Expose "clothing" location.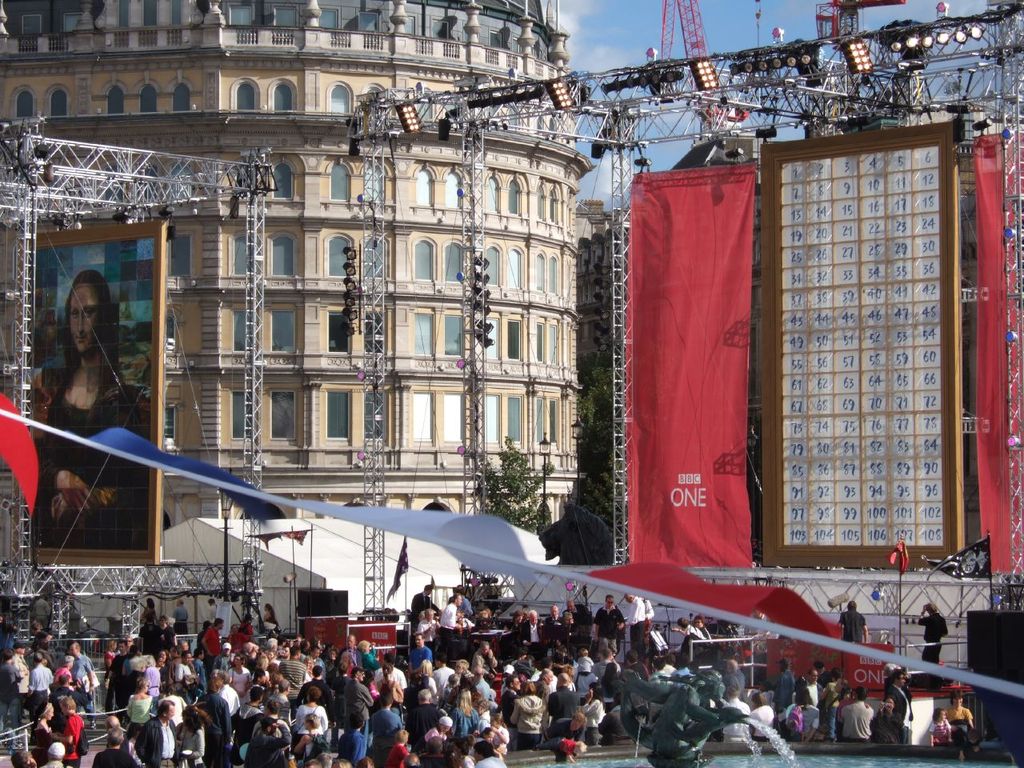
Exposed at (x1=155, y1=626, x2=167, y2=653).
